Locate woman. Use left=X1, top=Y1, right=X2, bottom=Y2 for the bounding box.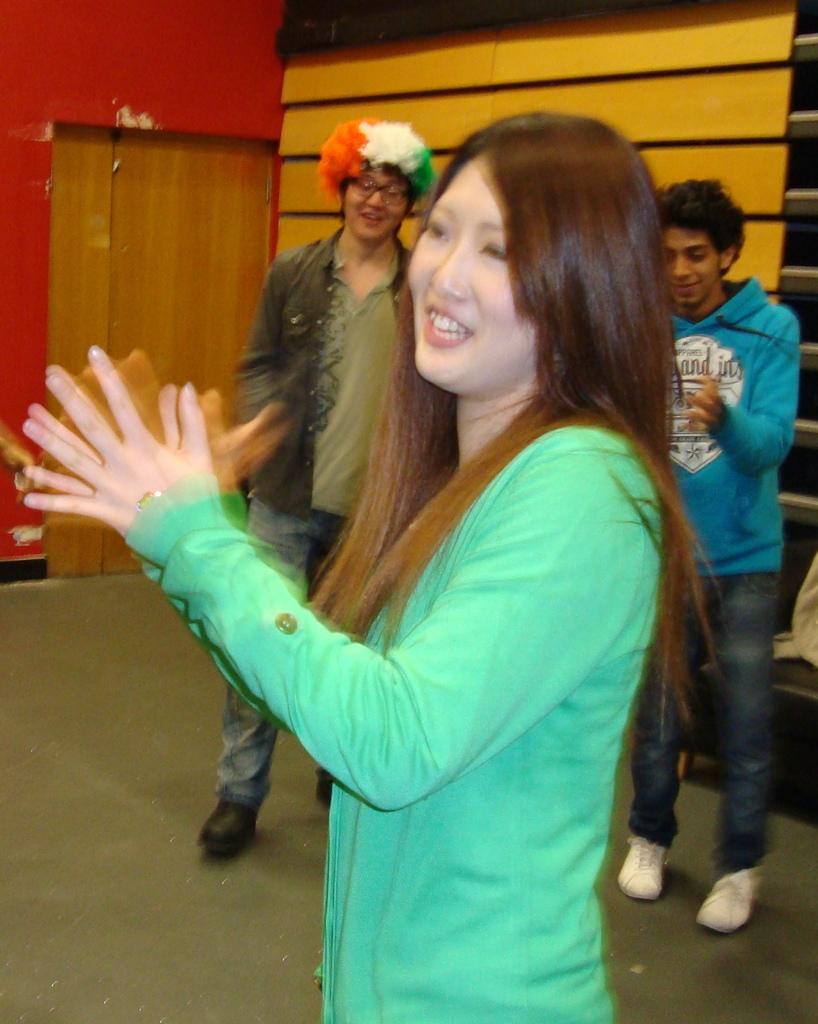
left=25, top=103, right=732, bottom=1023.
